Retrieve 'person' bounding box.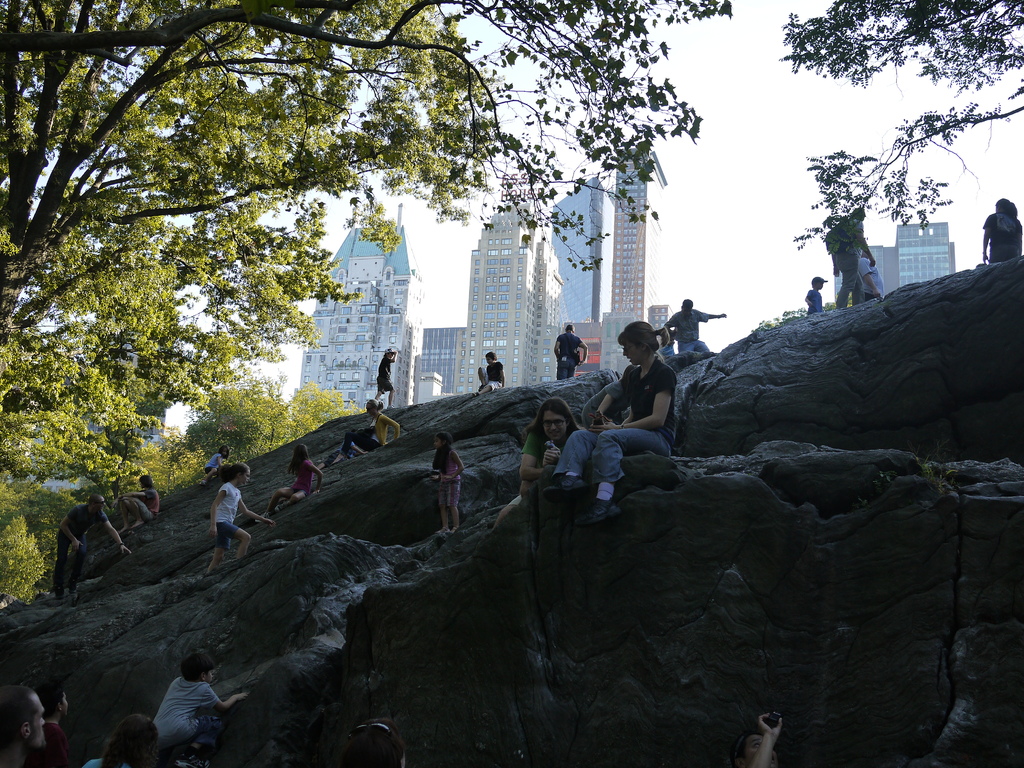
Bounding box: 554, 322, 595, 378.
